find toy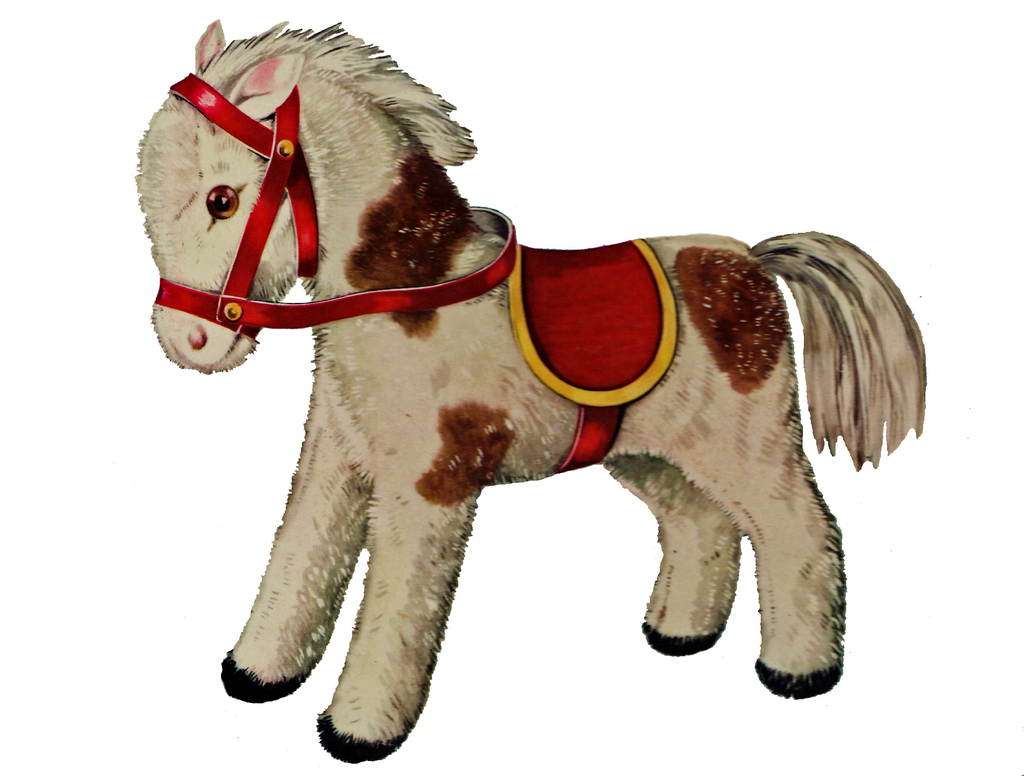
<bbox>180, 70, 939, 742</bbox>
